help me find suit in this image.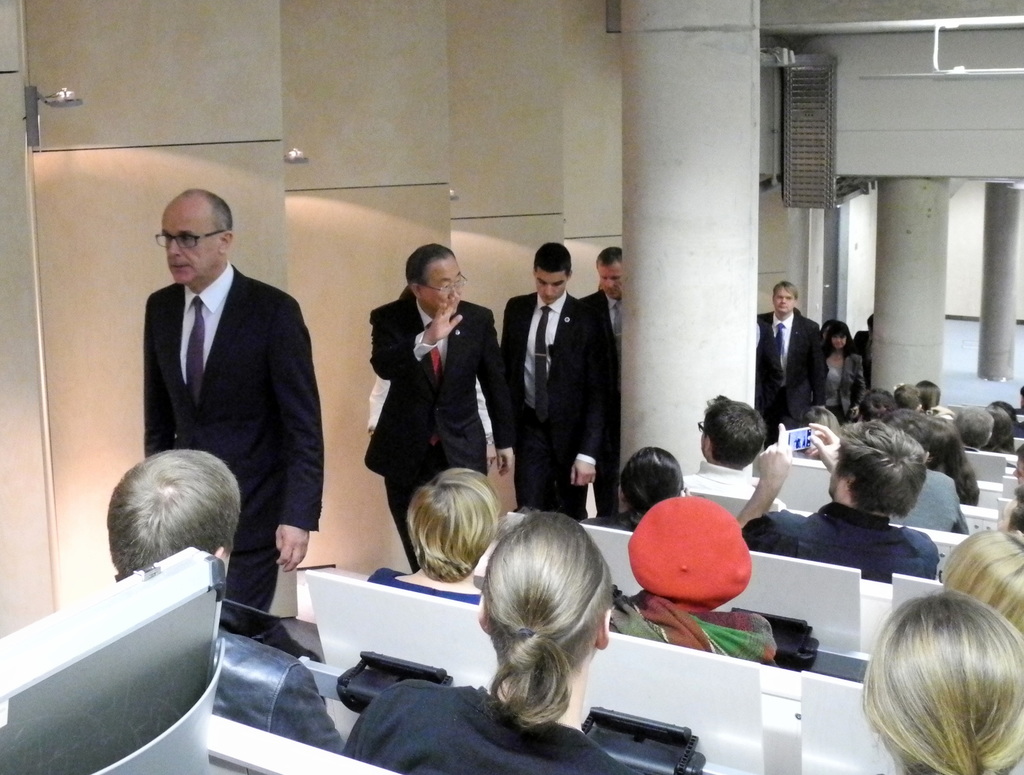
Found it: [499, 291, 622, 513].
